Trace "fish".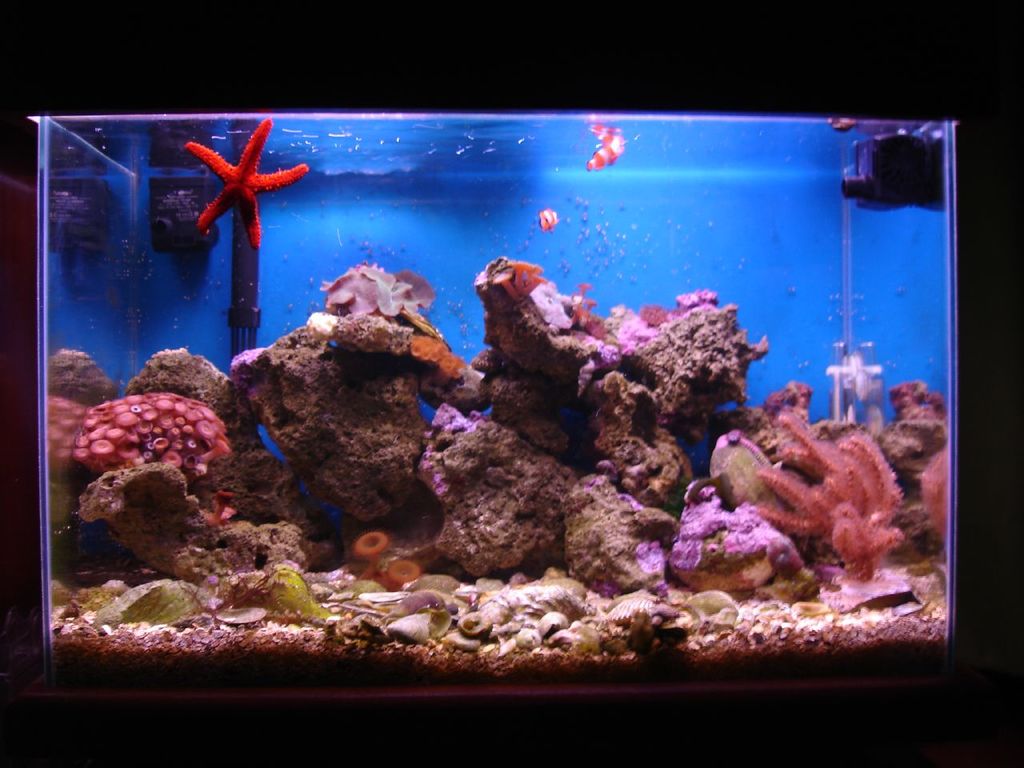
Traced to box=[535, 206, 563, 231].
